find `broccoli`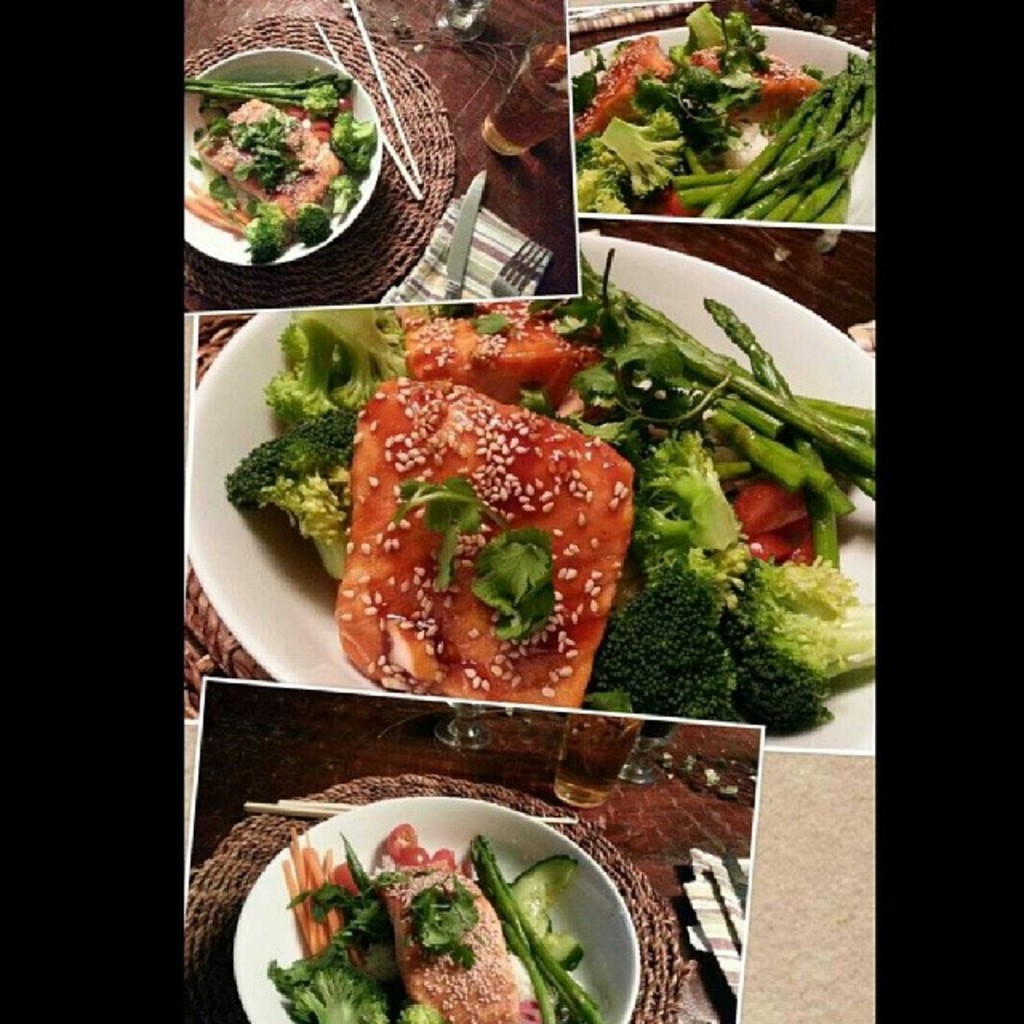
(left=720, top=5, right=760, bottom=56)
